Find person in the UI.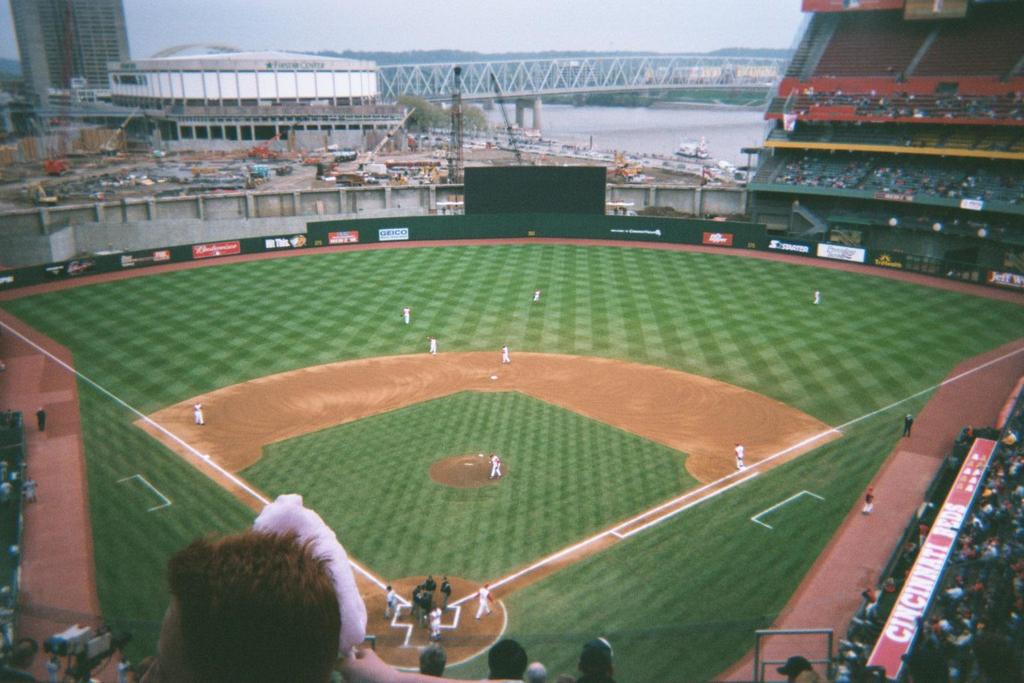
UI element at 33, 404, 48, 432.
